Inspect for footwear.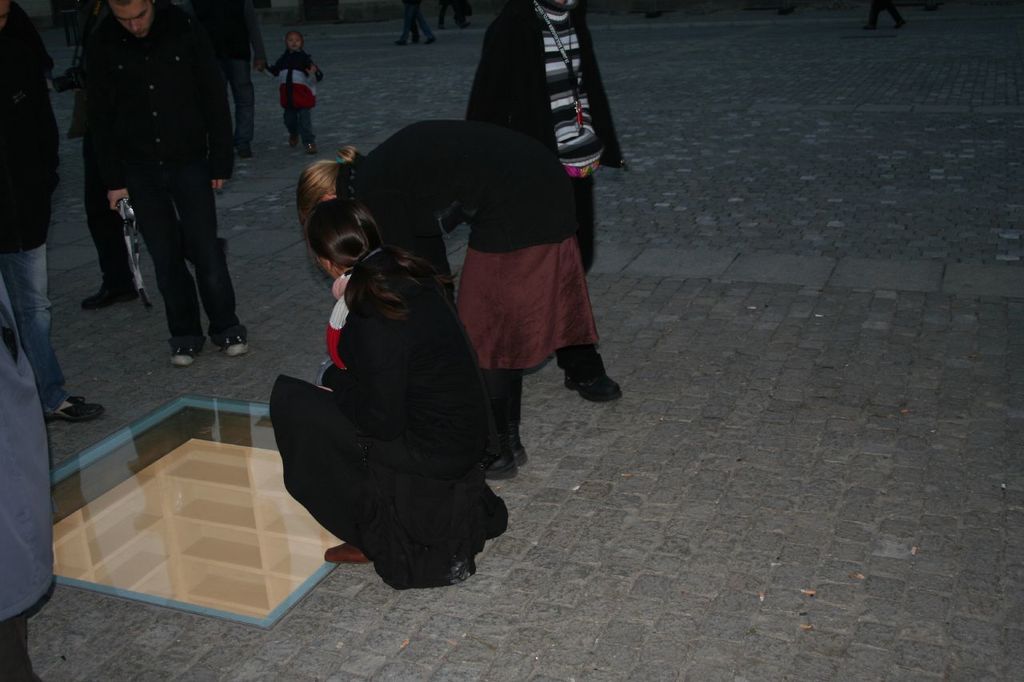
Inspection: box(456, 16, 473, 27).
